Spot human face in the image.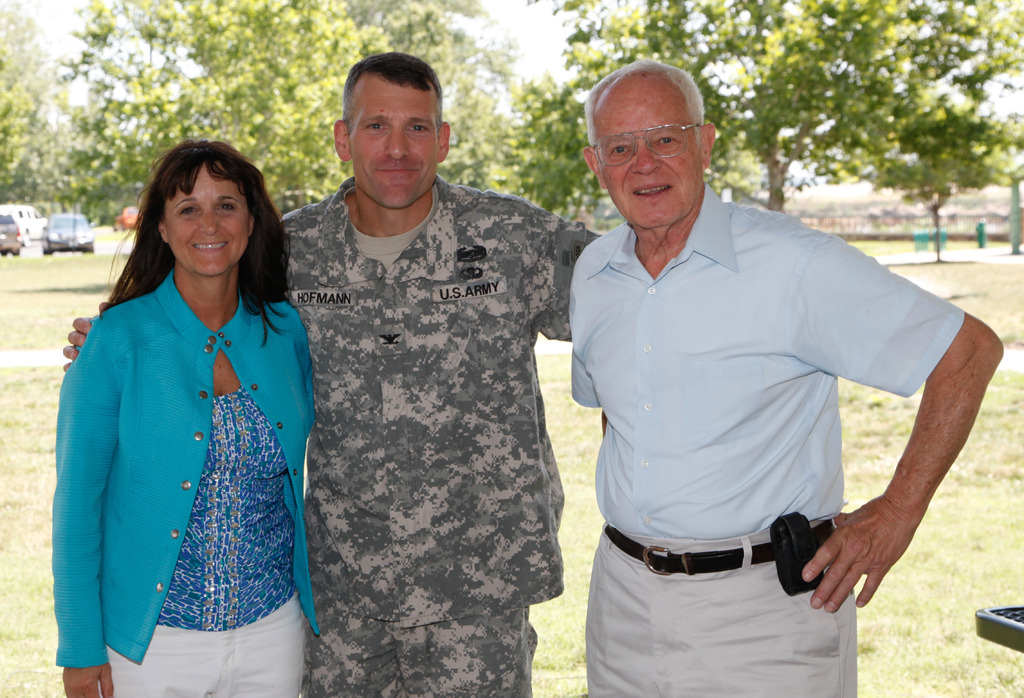
human face found at (351,74,442,205).
